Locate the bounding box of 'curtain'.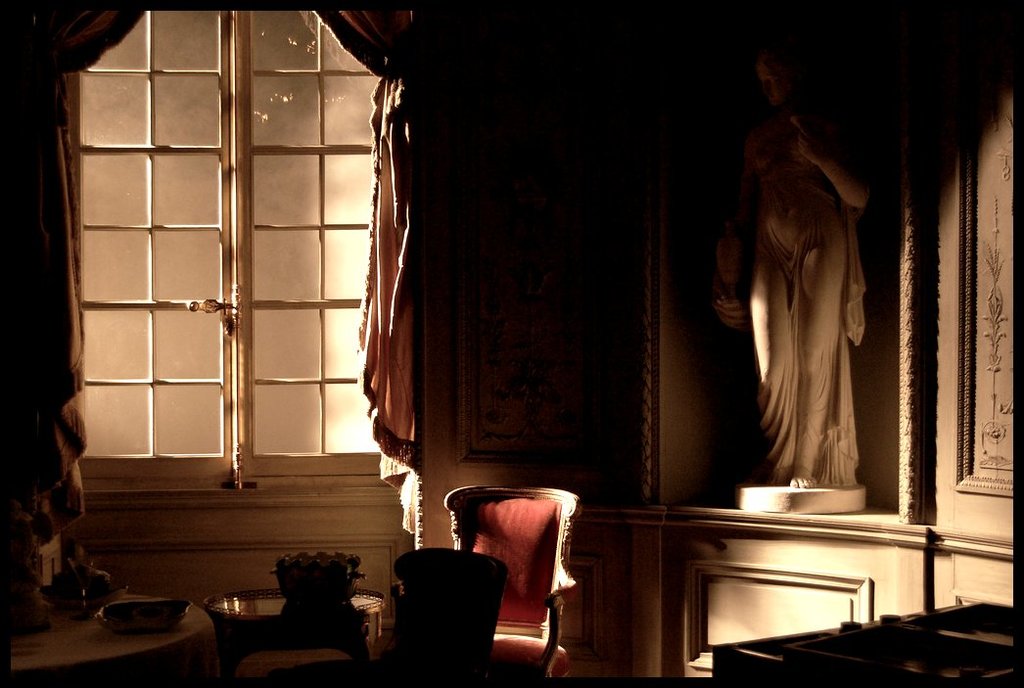
Bounding box: 0/0/149/580.
